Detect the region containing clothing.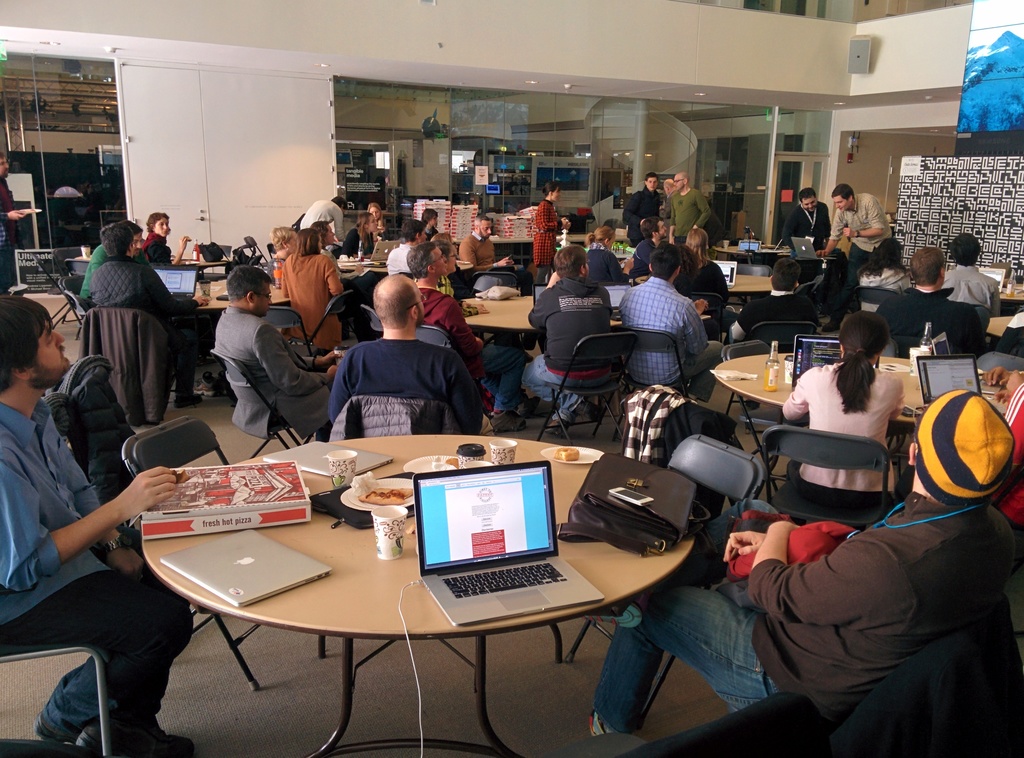
{"left": 728, "top": 295, "right": 824, "bottom": 359}.
